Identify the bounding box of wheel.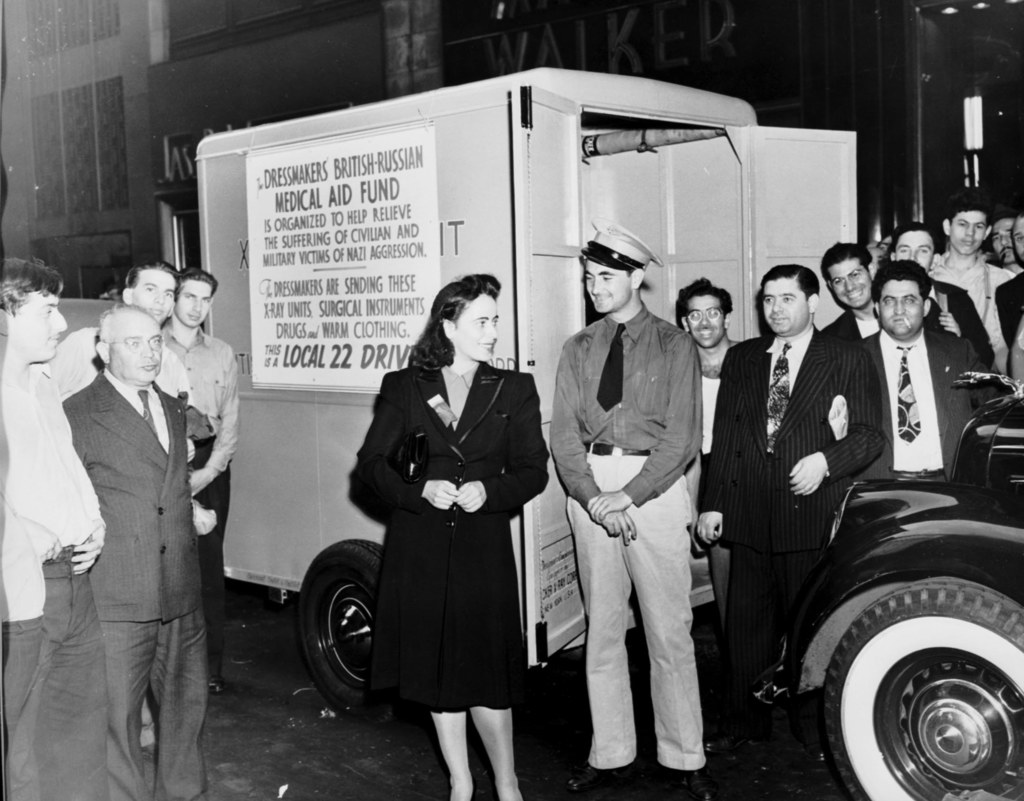
(298,539,408,731).
